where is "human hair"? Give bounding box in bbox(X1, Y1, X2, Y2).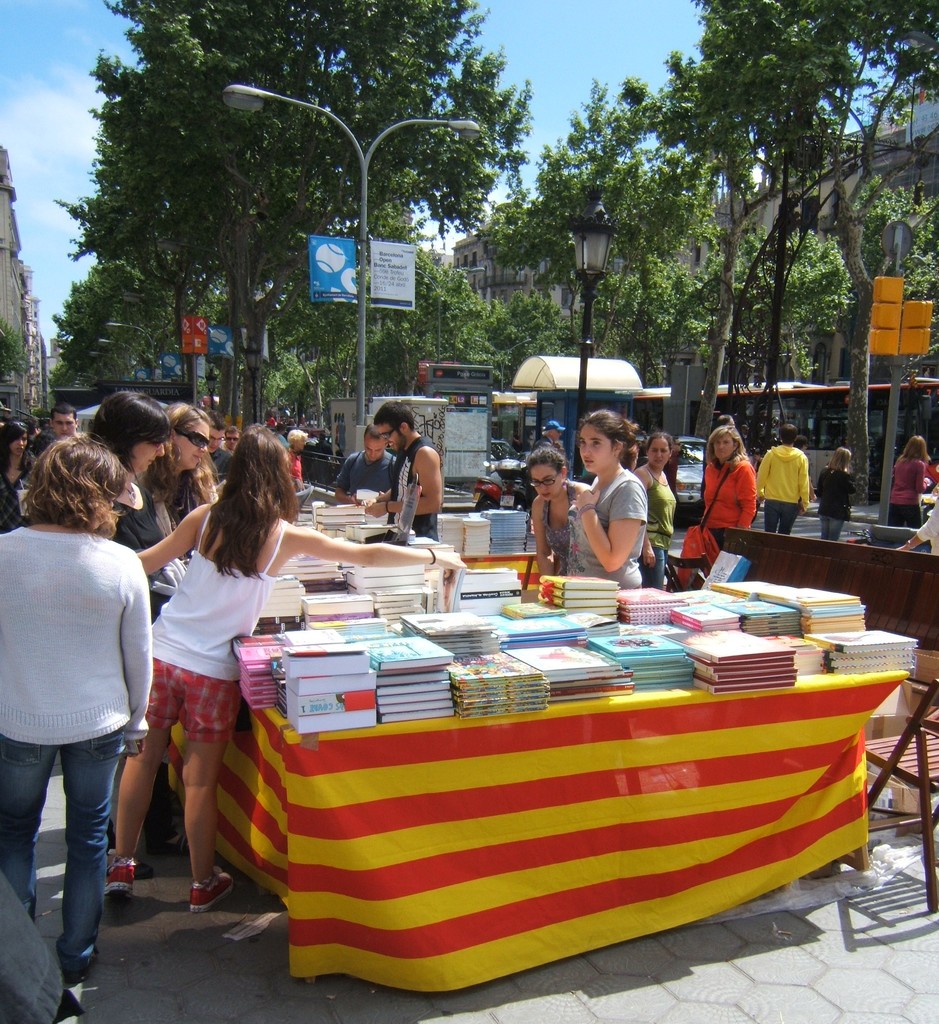
bbox(716, 413, 732, 426).
